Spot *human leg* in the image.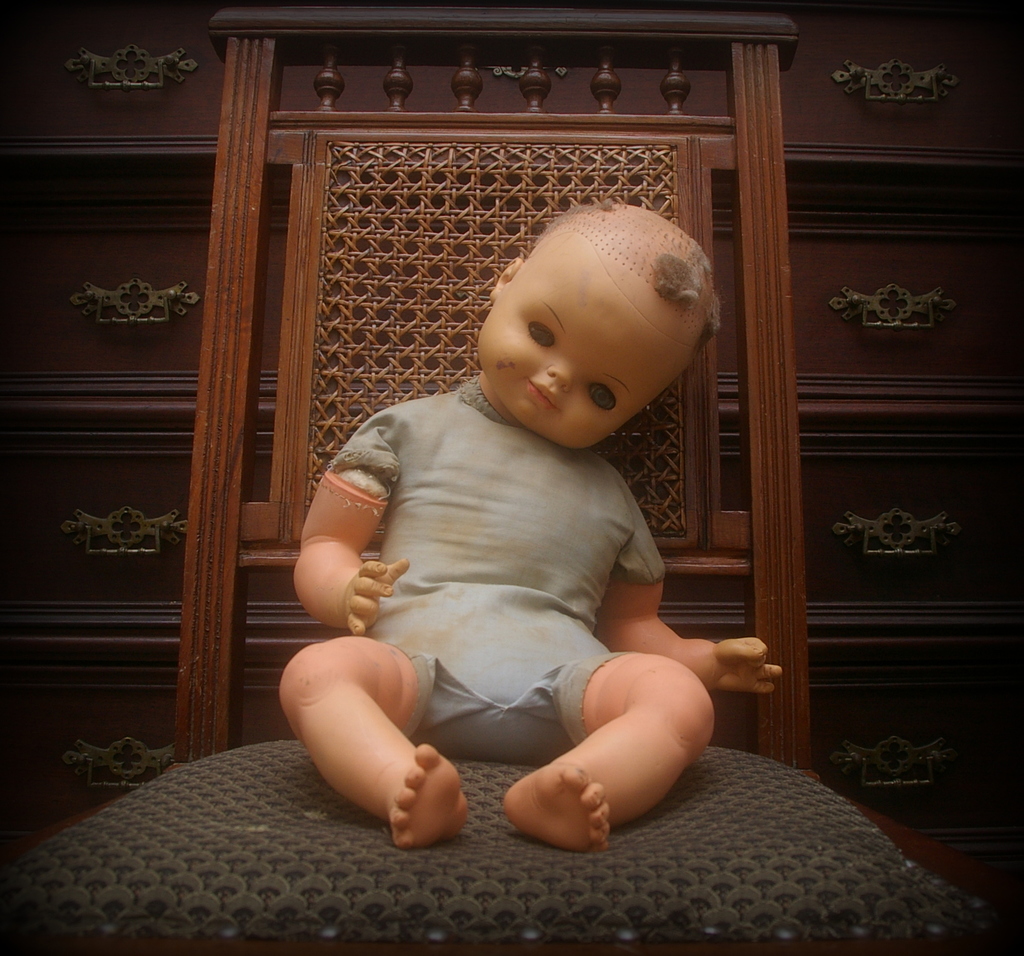
*human leg* found at left=293, top=606, right=458, bottom=866.
